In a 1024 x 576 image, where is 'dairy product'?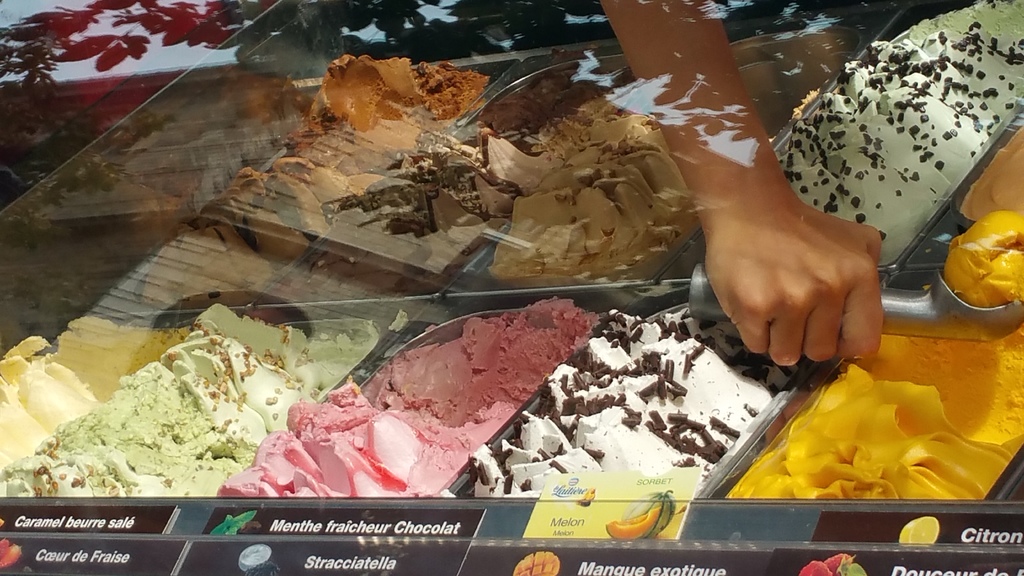
[left=0, top=310, right=1023, bottom=498].
